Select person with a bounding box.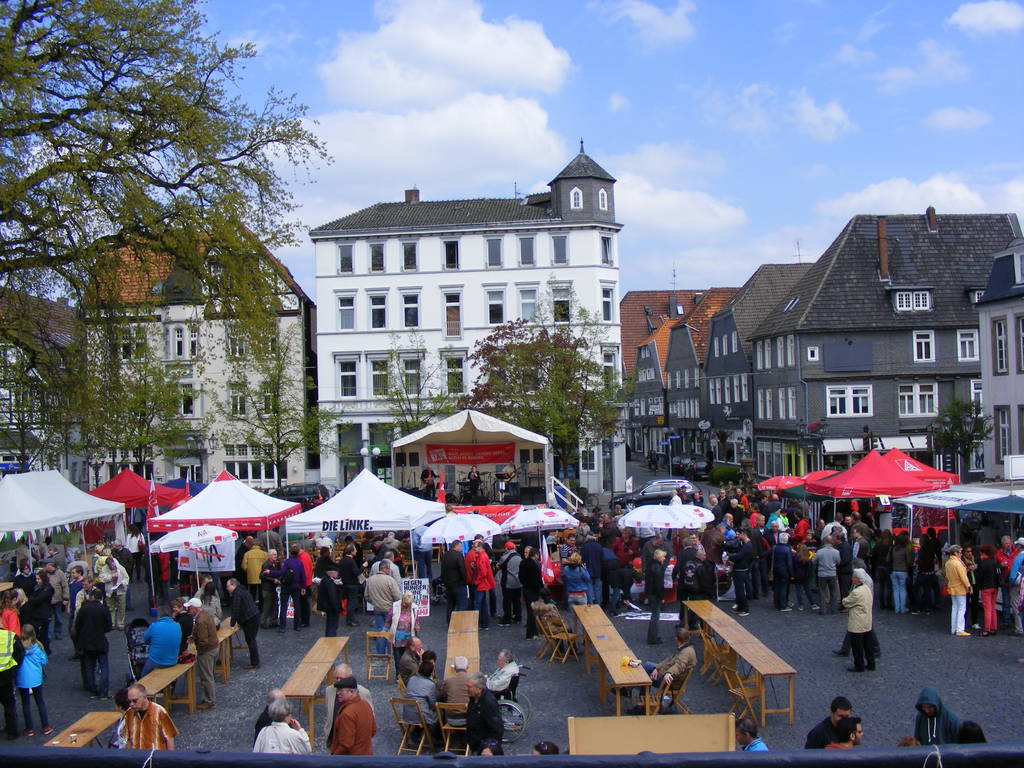
detection(644, 449, 653, 465).
